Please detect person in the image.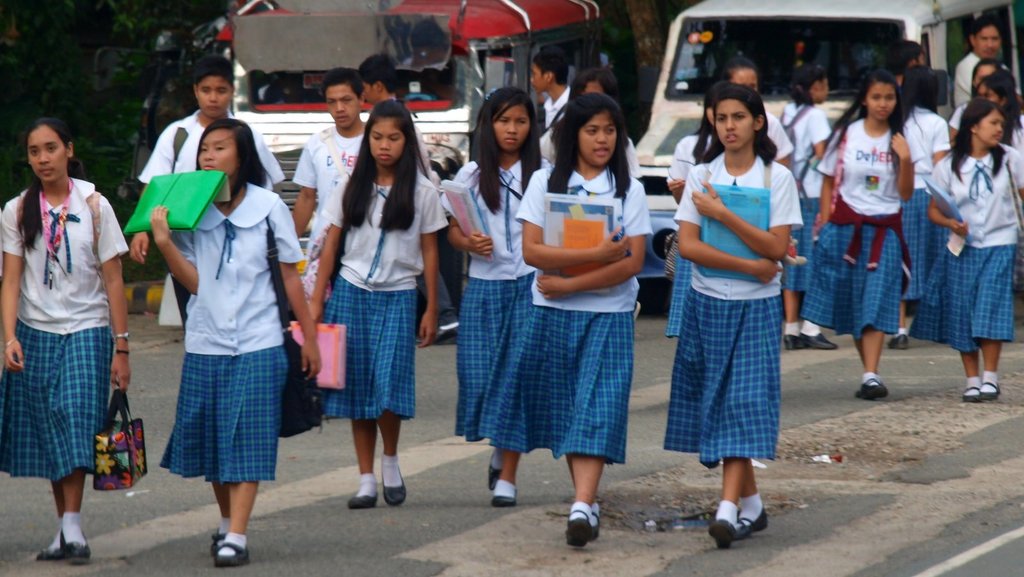
125,46,288,331.
